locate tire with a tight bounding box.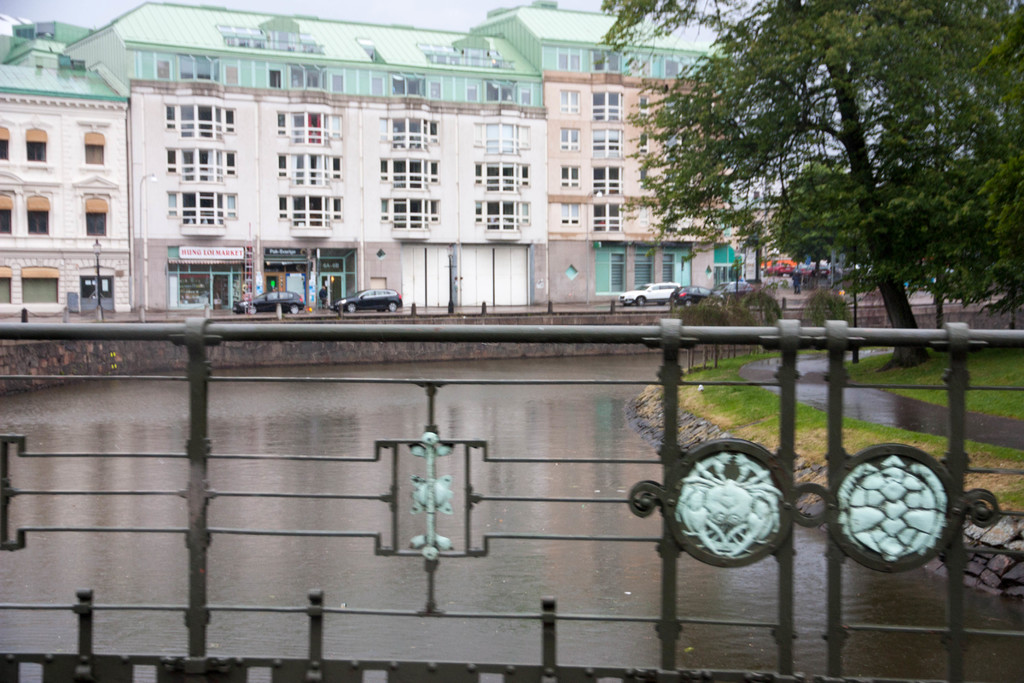
658/302/669/306.
